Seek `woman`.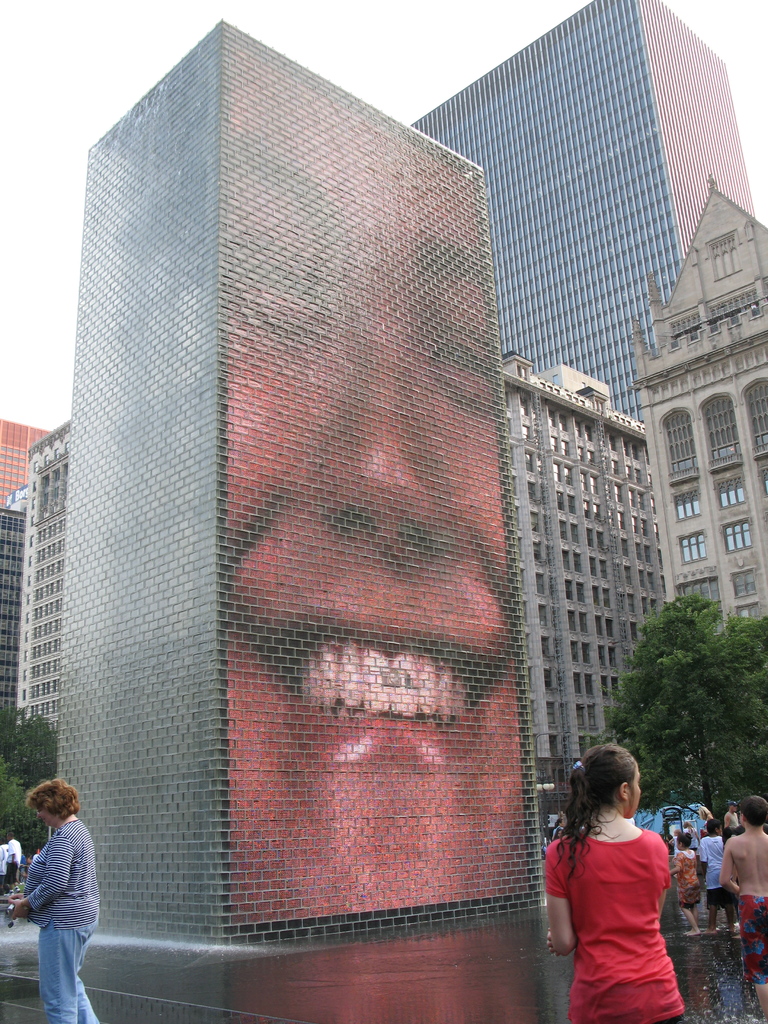
7 778 114 1023.
